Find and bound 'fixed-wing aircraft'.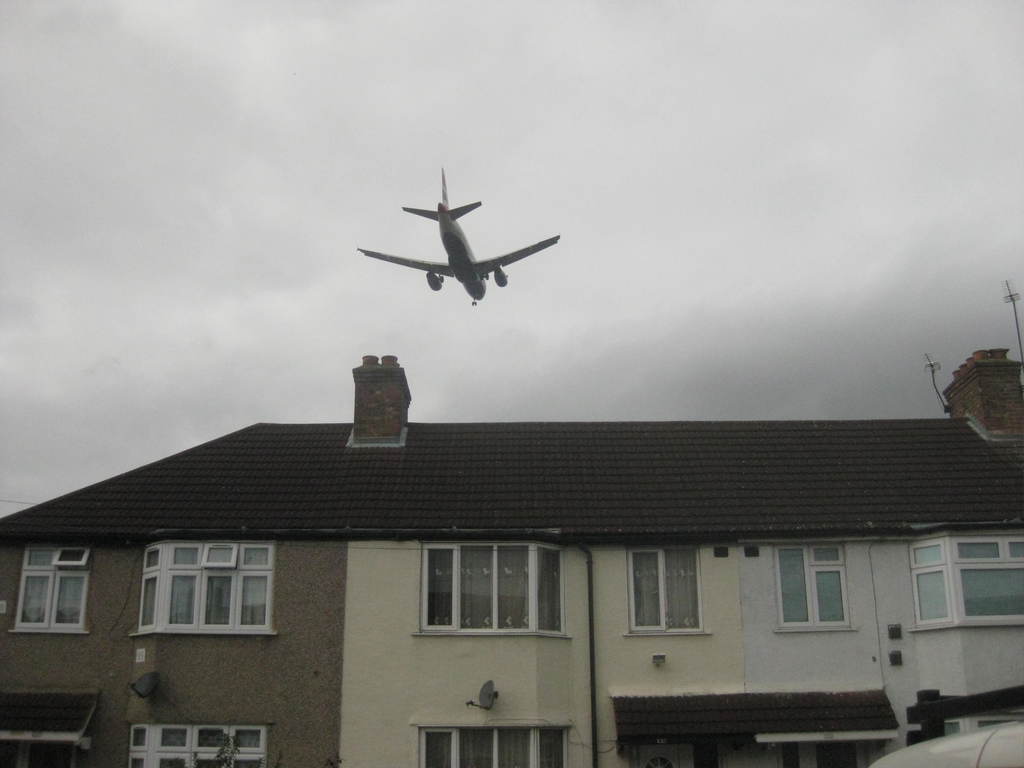
Bound: locate(355, 170, 556, 305).
